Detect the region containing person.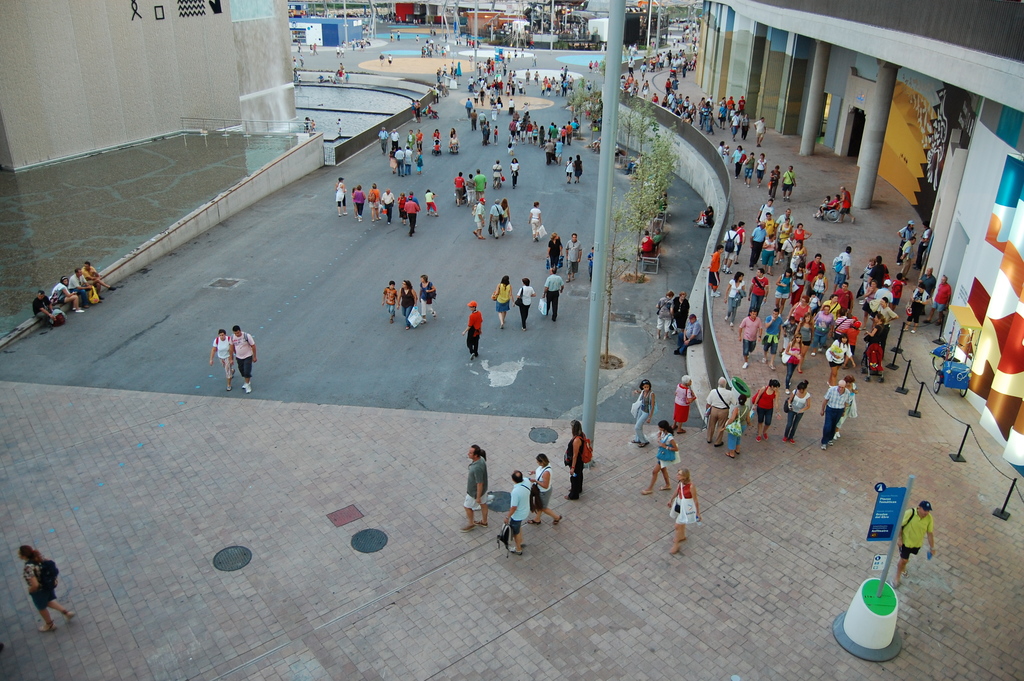
detection(433, 43, 440, 58).
